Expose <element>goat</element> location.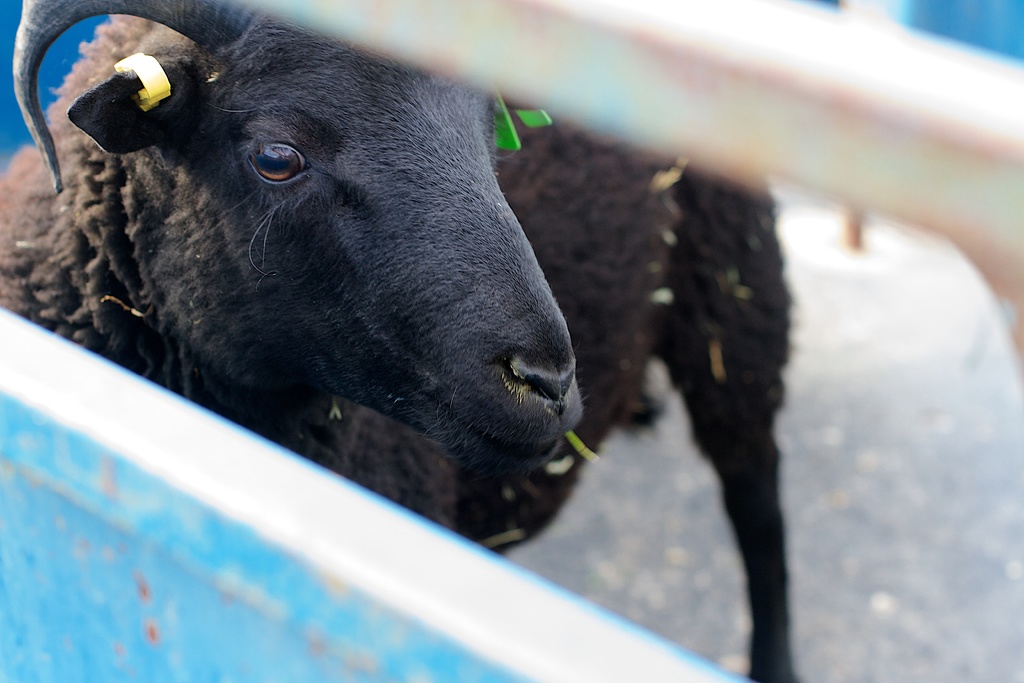
Exposed at x1=24 y1=0 x2=791 y2=595.
